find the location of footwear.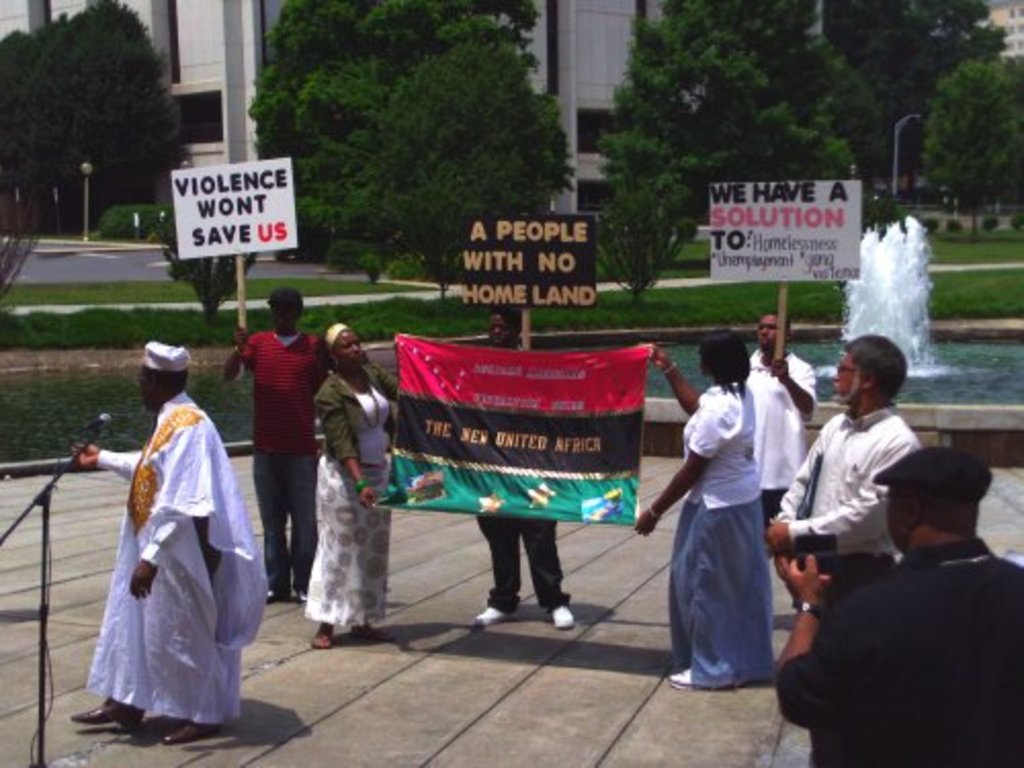
Location: l=262, t=588, r=299, b=608.
